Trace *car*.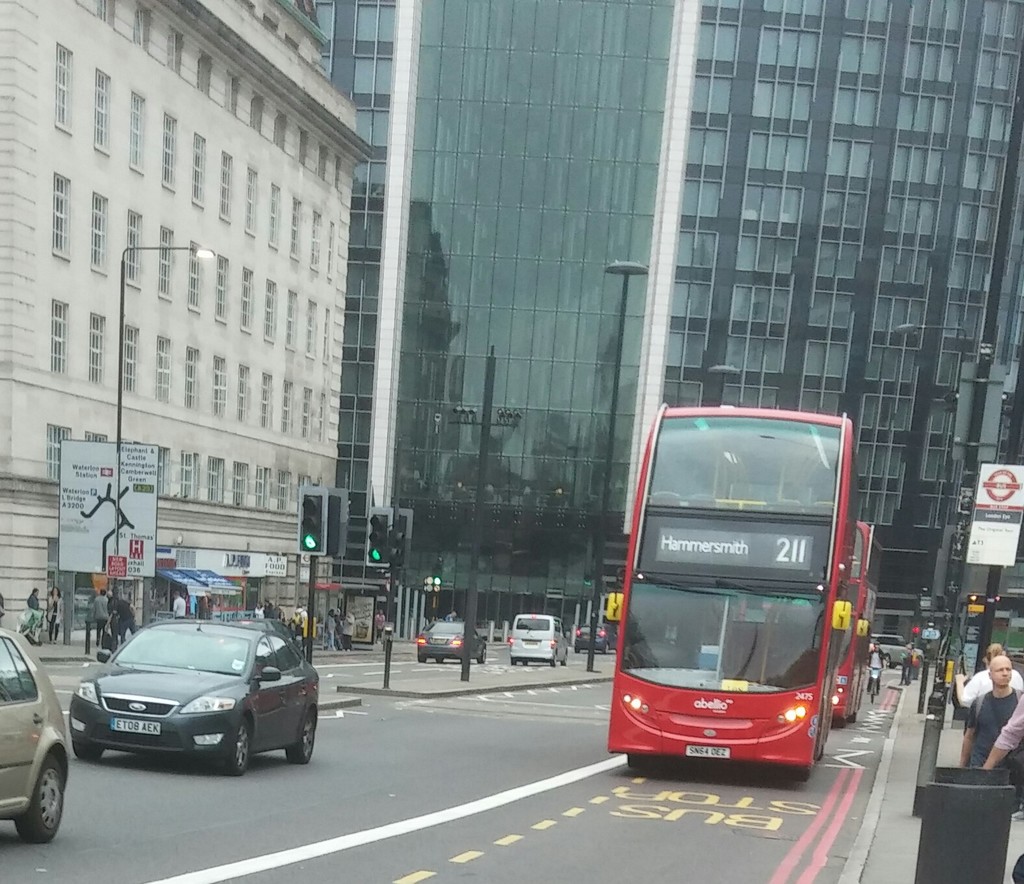
Traced to (left=413, top=615, right=489, bottom=657).
